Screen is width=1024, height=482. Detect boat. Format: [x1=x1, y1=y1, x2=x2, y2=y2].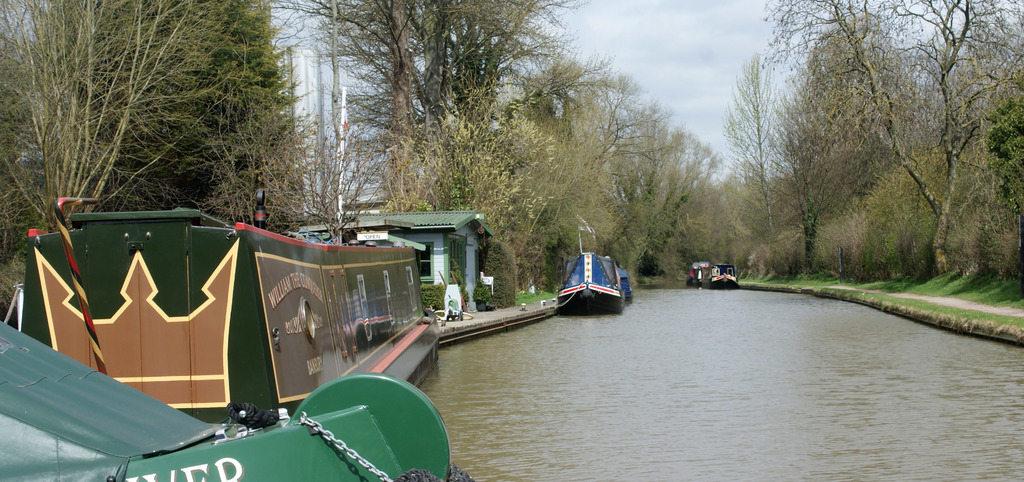
[x1=712, y1=263, x2=742, y2=287].
